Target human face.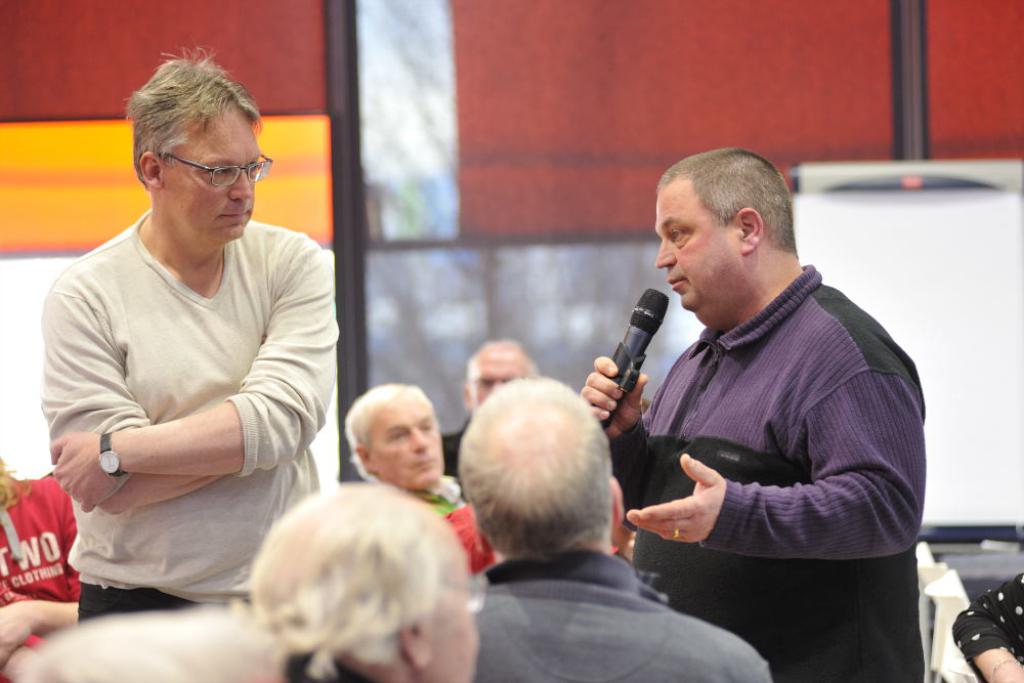
Target region: Rect(467, 348, 524, 409).
